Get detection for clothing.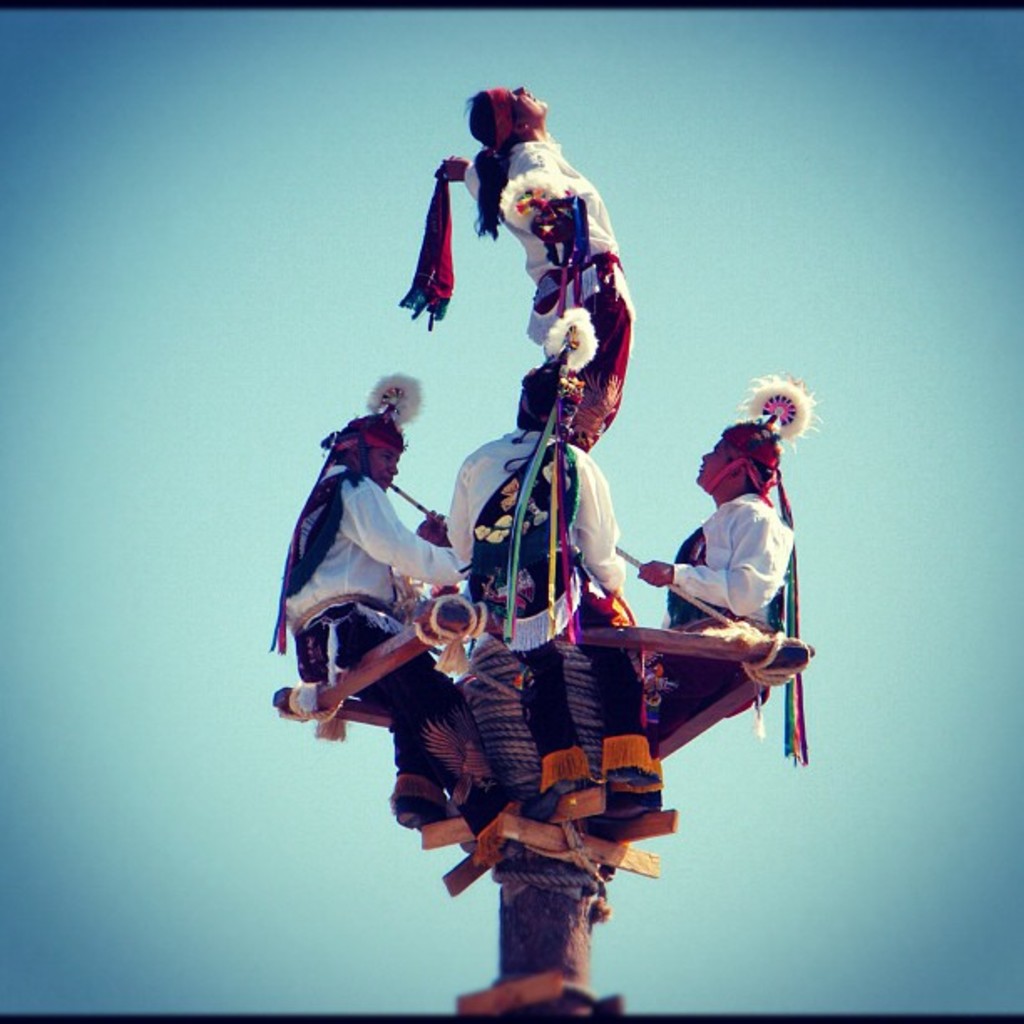
Detection: locate(462, 134, 634, 450).
